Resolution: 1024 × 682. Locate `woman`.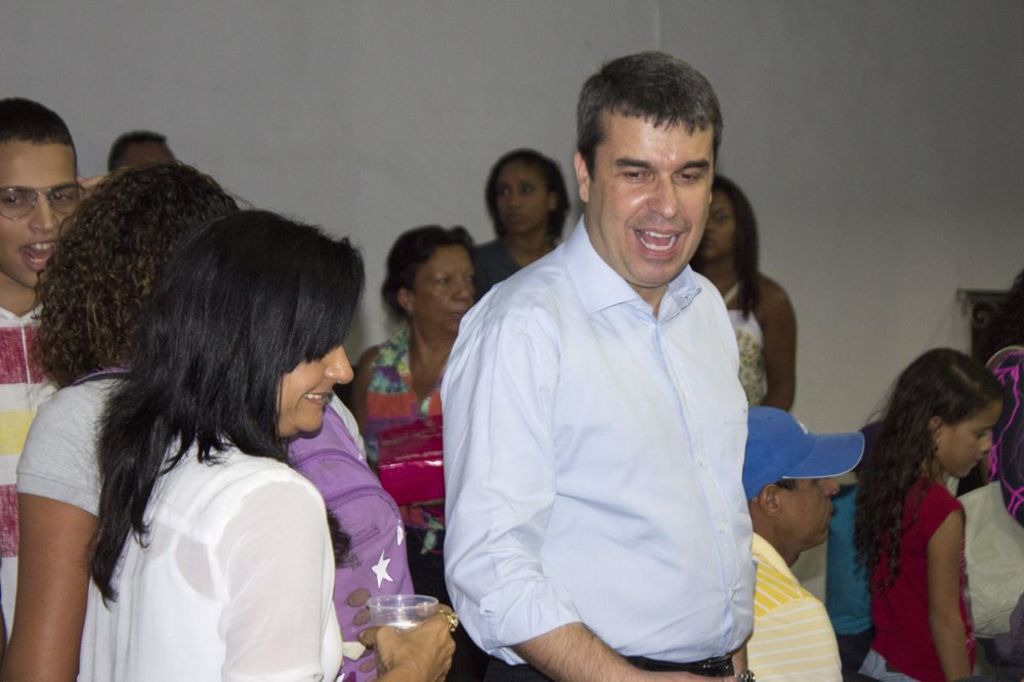
BBox(690, 173, 796, 411).
